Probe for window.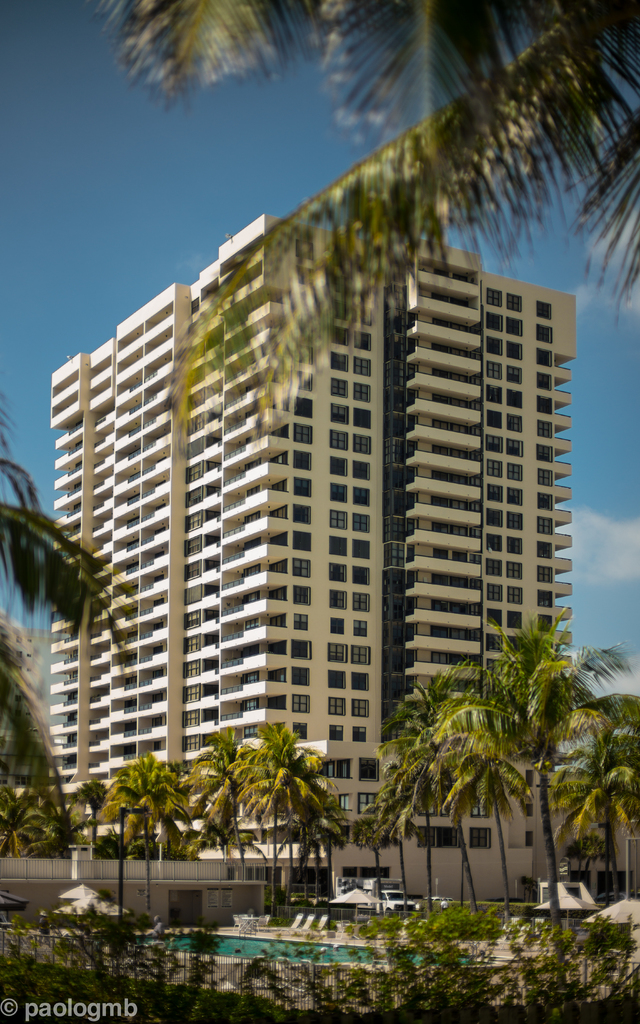
Probe result: select_region(488, 487, 504, 504).
